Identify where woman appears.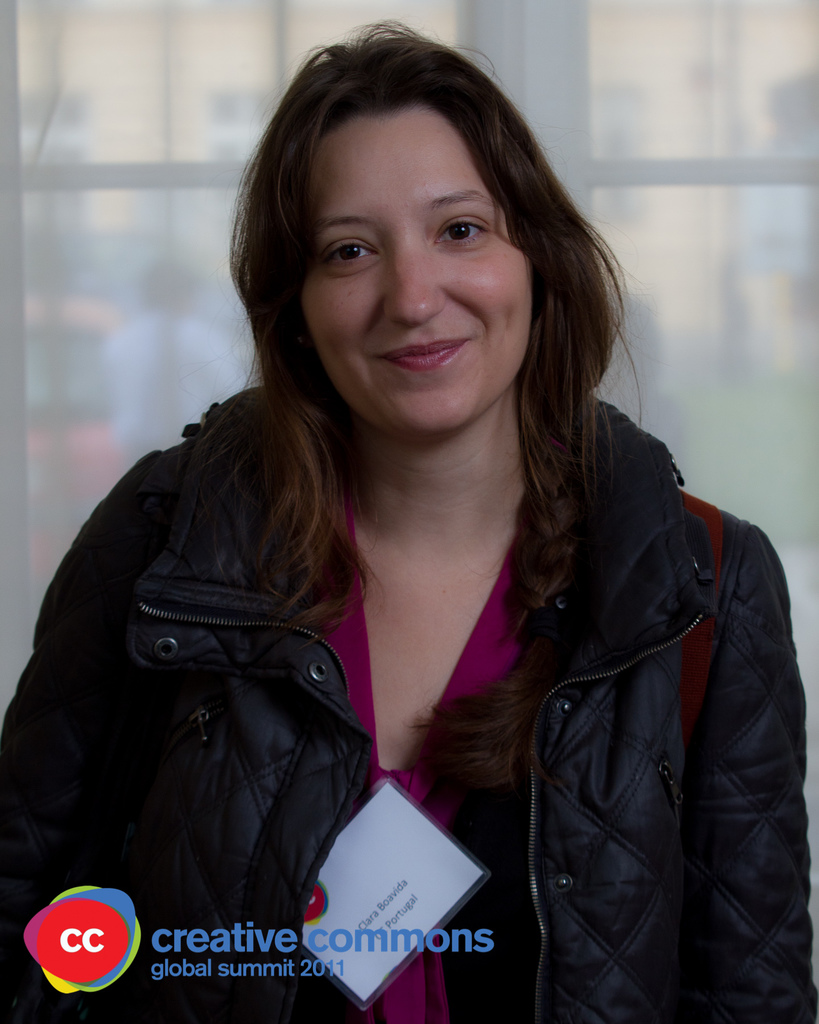
Appears at [24, 61, 803, 992].
